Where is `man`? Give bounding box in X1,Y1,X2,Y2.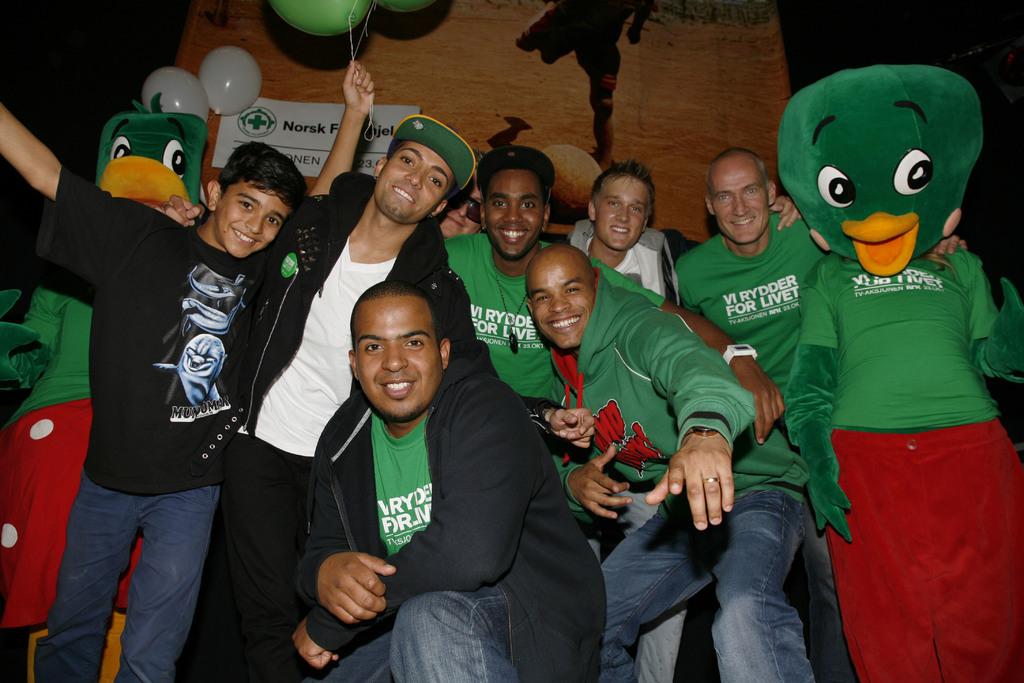
557,161,690,308.
